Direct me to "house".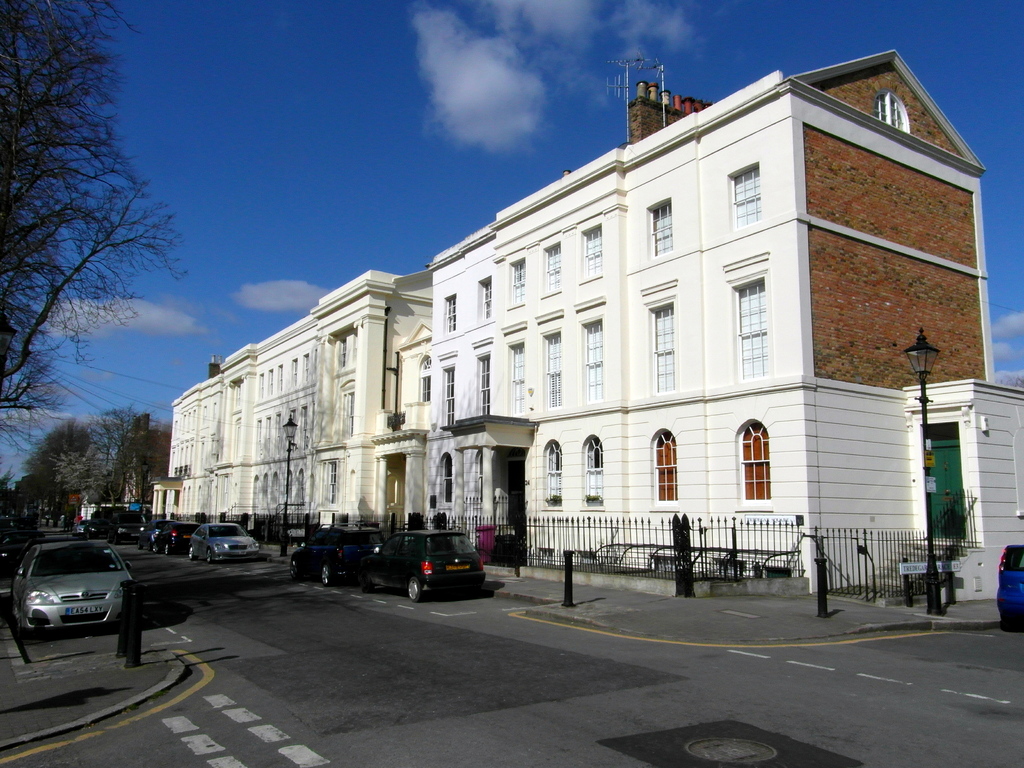
Direction: box=[159, 372, 220, 515].
